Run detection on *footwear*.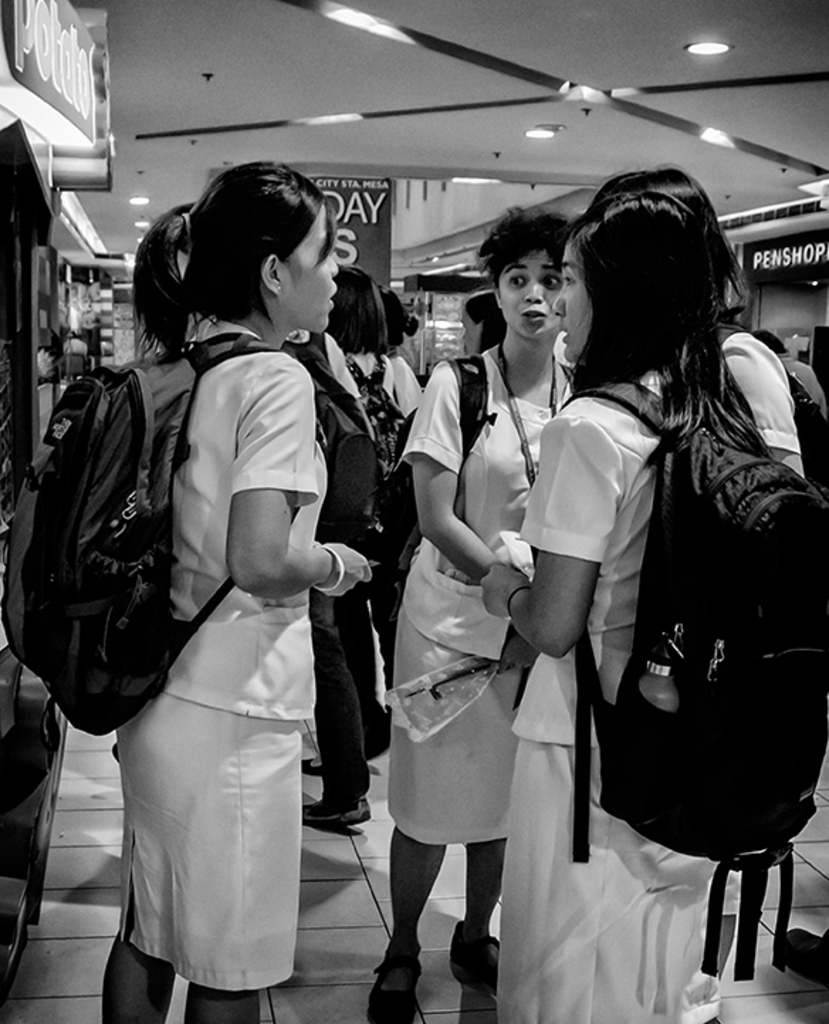
Result: 450 919 500 991.
